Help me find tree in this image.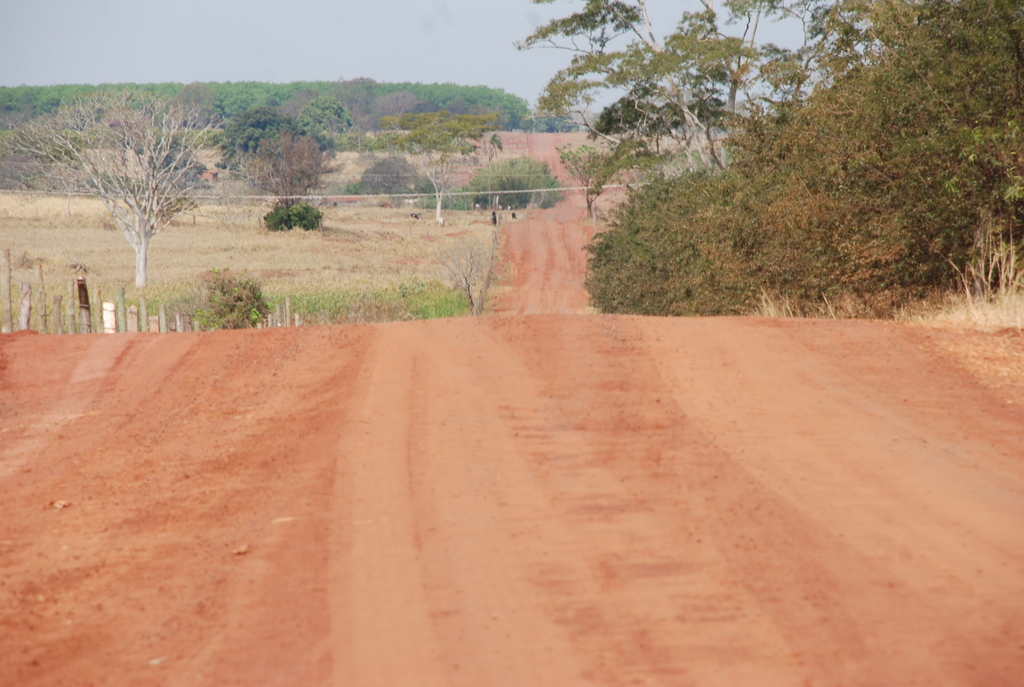
Found it: <box>356,80,529,138</box>.
